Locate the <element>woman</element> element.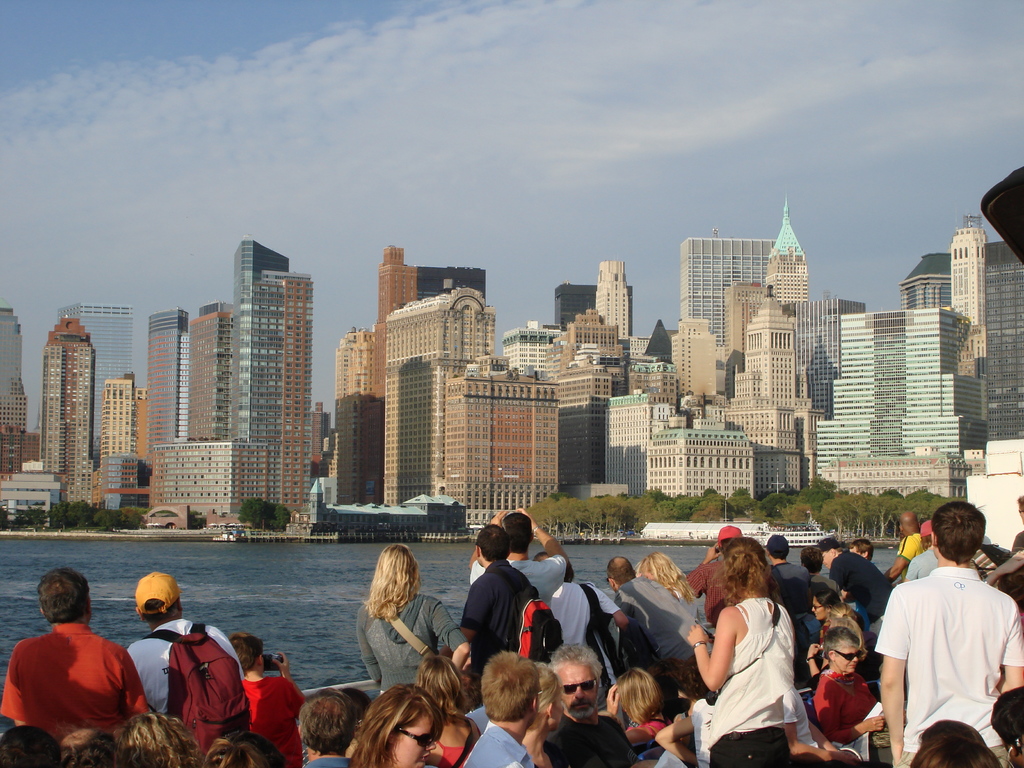
Element bbox: box(351, 685, 444, 767).
